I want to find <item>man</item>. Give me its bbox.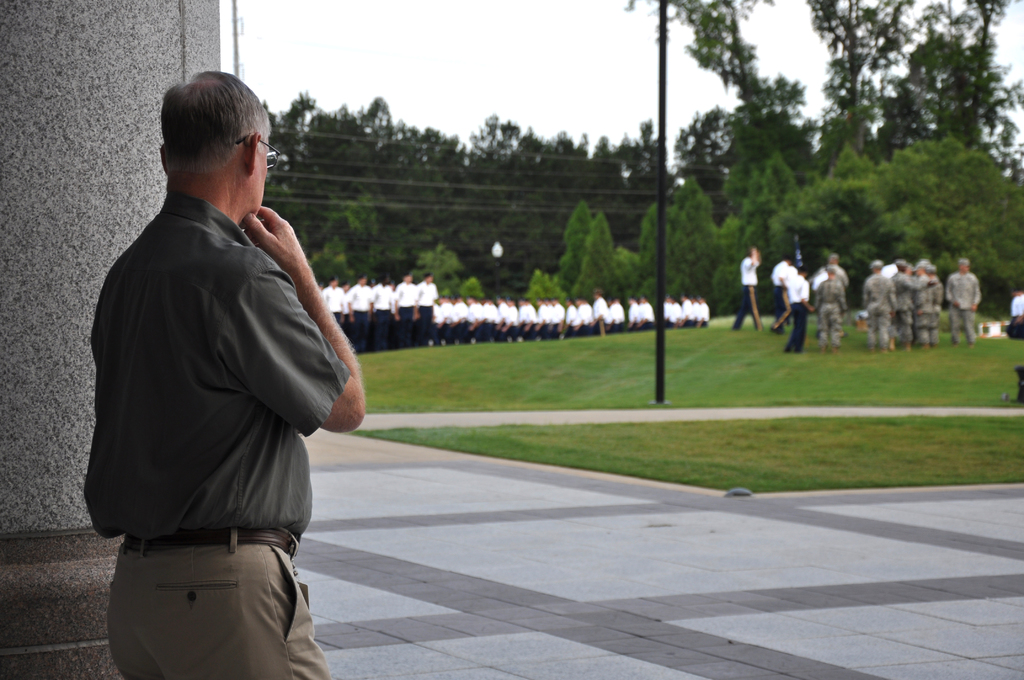
rect(906, 262, 932, 348).
